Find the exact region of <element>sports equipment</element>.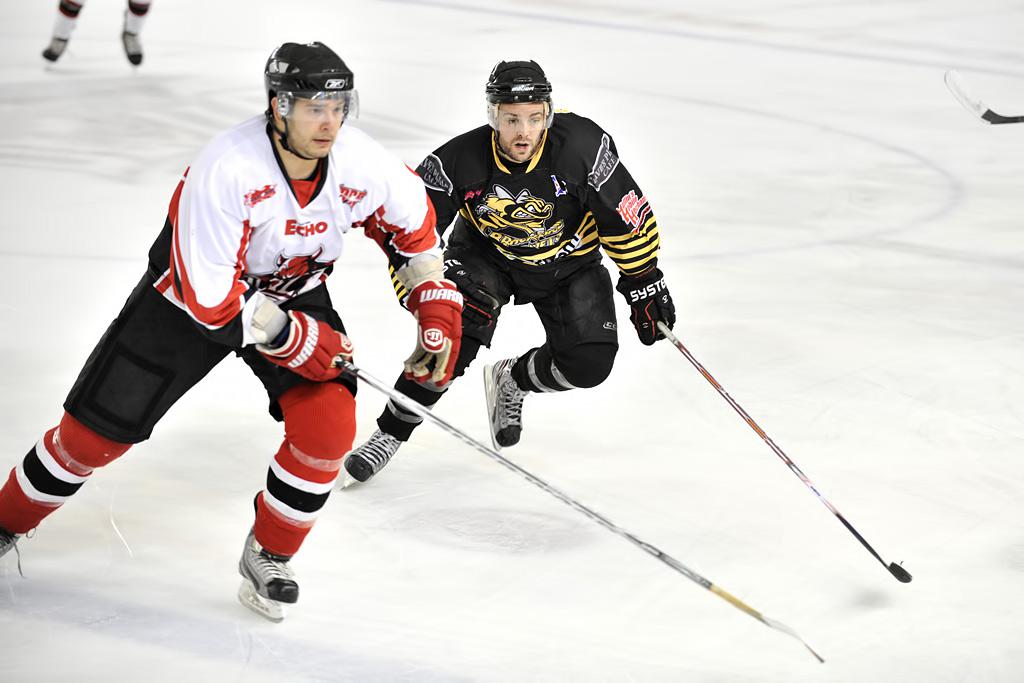
Exact region: bbox=[39, 29, 72, 71].
